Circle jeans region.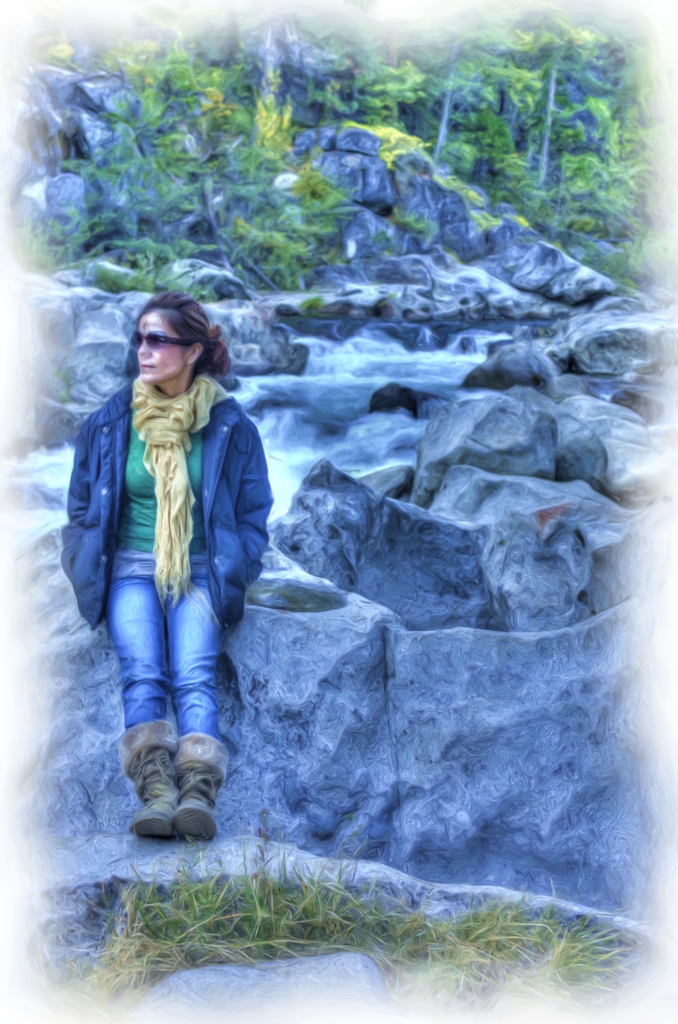
Region: left=105, top=576, right=222, bottom=740.
